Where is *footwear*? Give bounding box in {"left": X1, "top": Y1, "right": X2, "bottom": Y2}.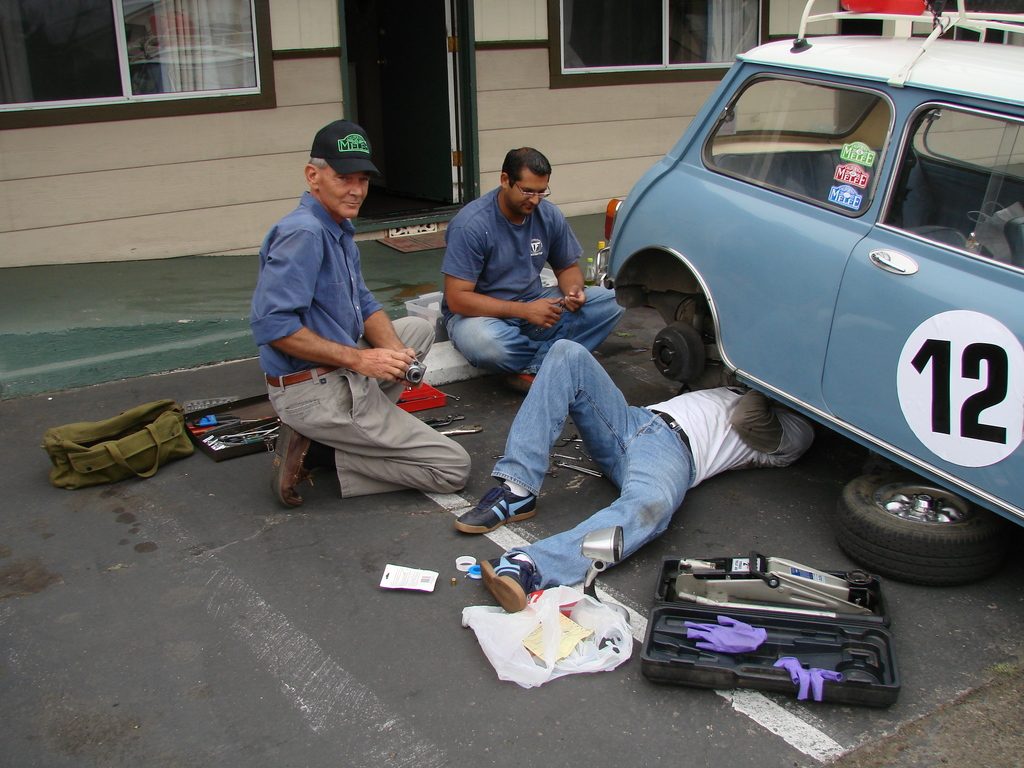
{"left": 455, "top": 483, "right": 536, "bottom": 539}.
